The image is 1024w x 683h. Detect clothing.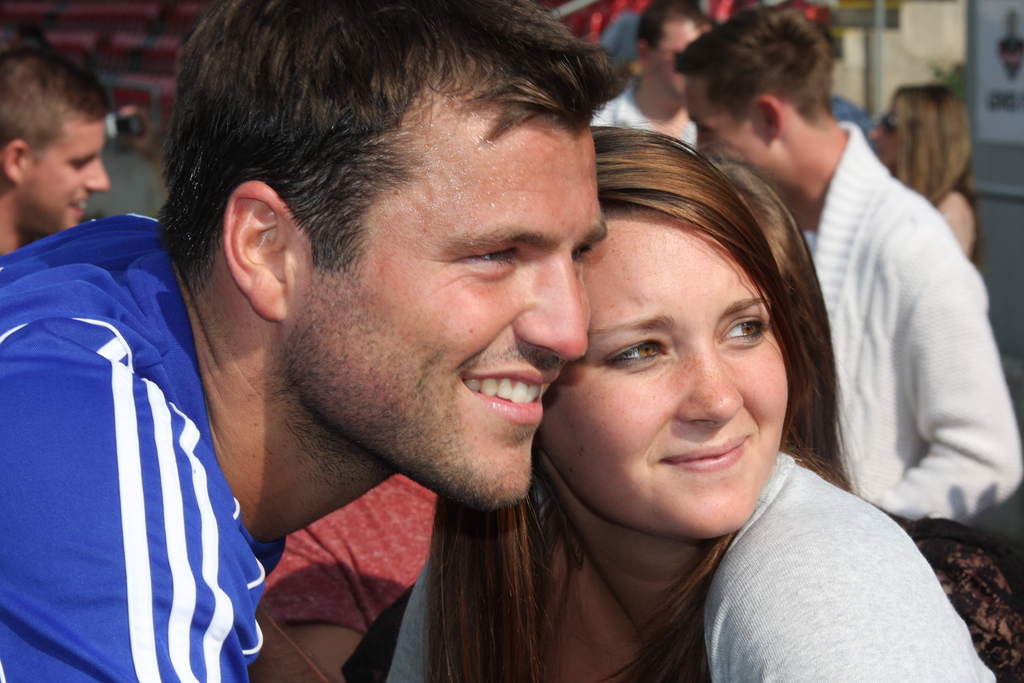
Detection: region(258, 469, 438, 634).
